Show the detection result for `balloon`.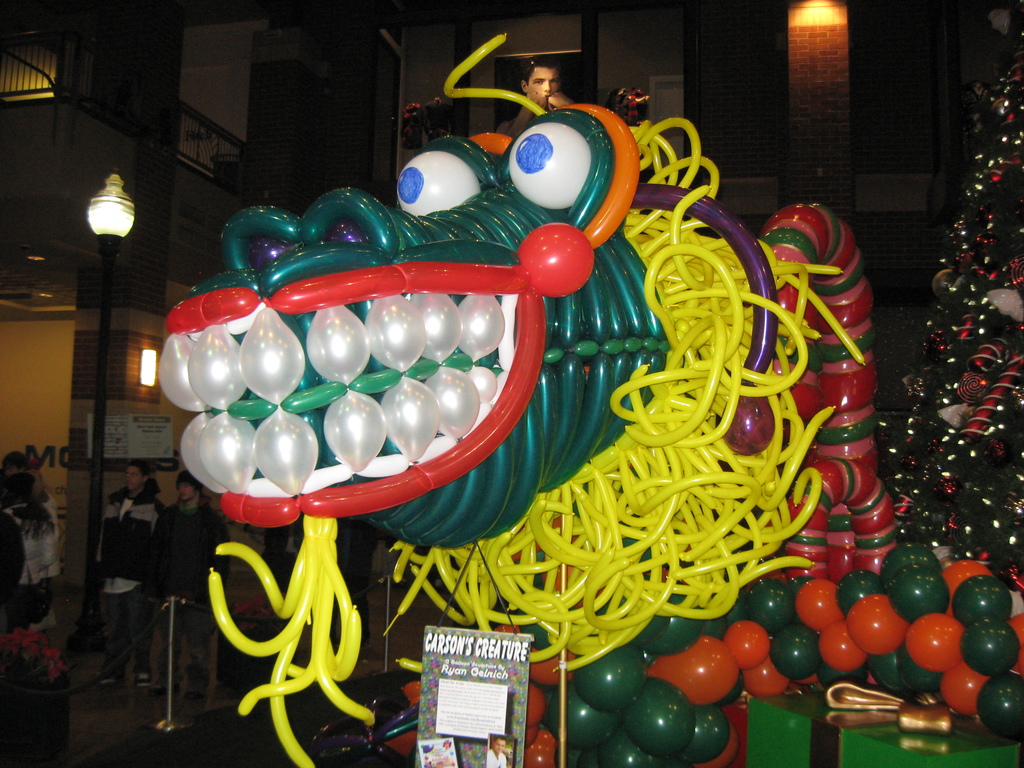
detection(863, 648, 900, 699).
